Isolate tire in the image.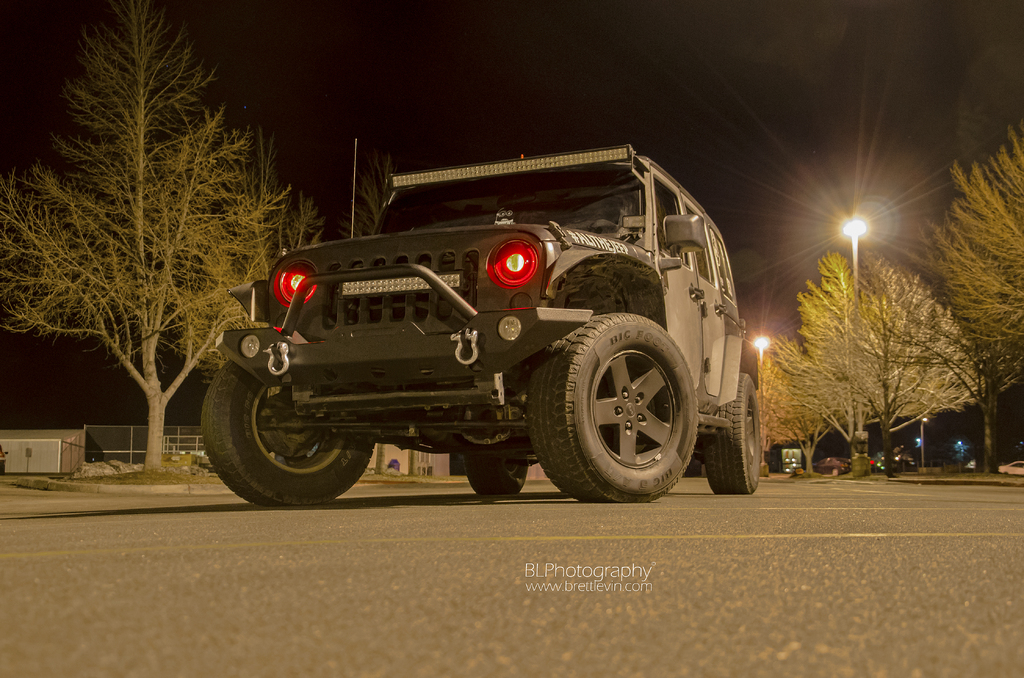
Isolated region: <region>704, 373, 760, 496</region>.
